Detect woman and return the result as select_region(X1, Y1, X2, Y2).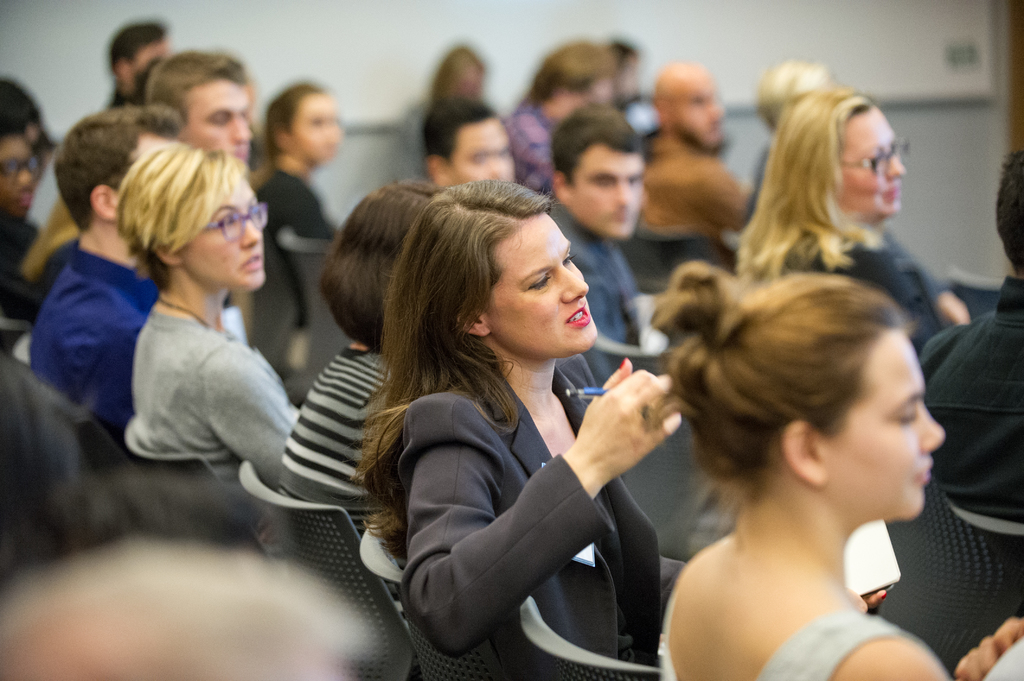
select_region(303, 190, 711, 678).
